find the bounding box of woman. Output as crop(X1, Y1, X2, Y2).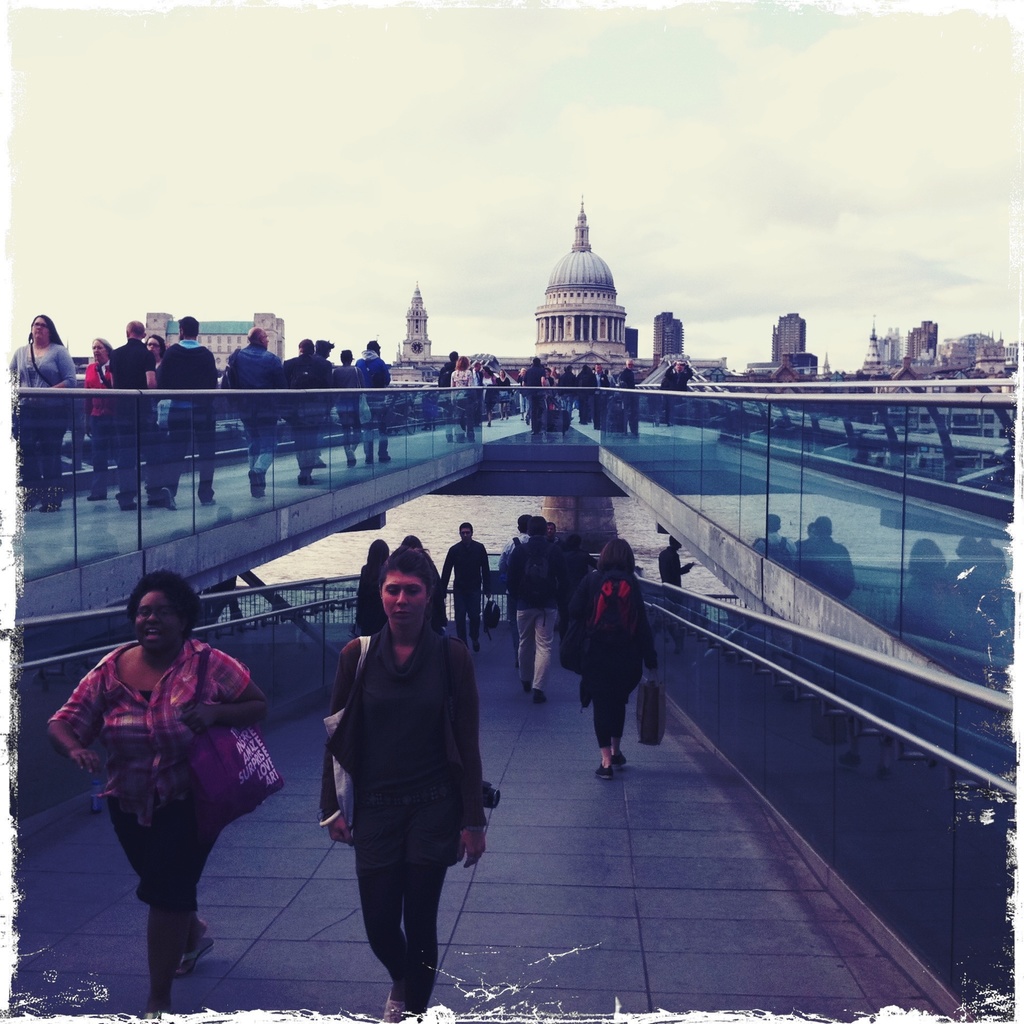
crop(61, 558, 283, 991).
